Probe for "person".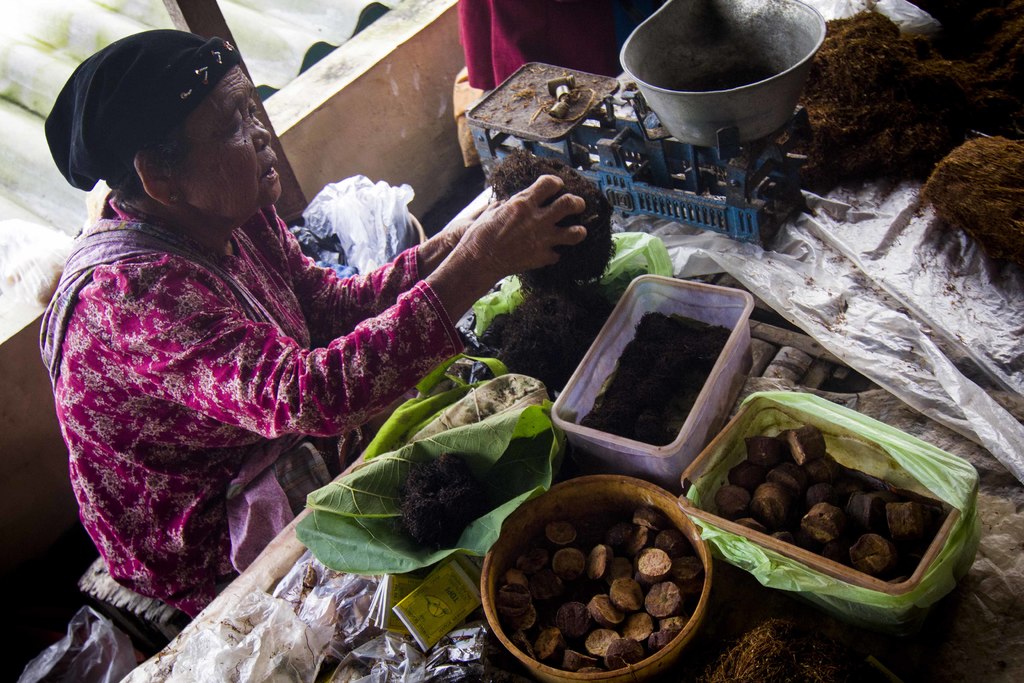
Probe result: (left=46, top=22, right=580, bottom=634).
